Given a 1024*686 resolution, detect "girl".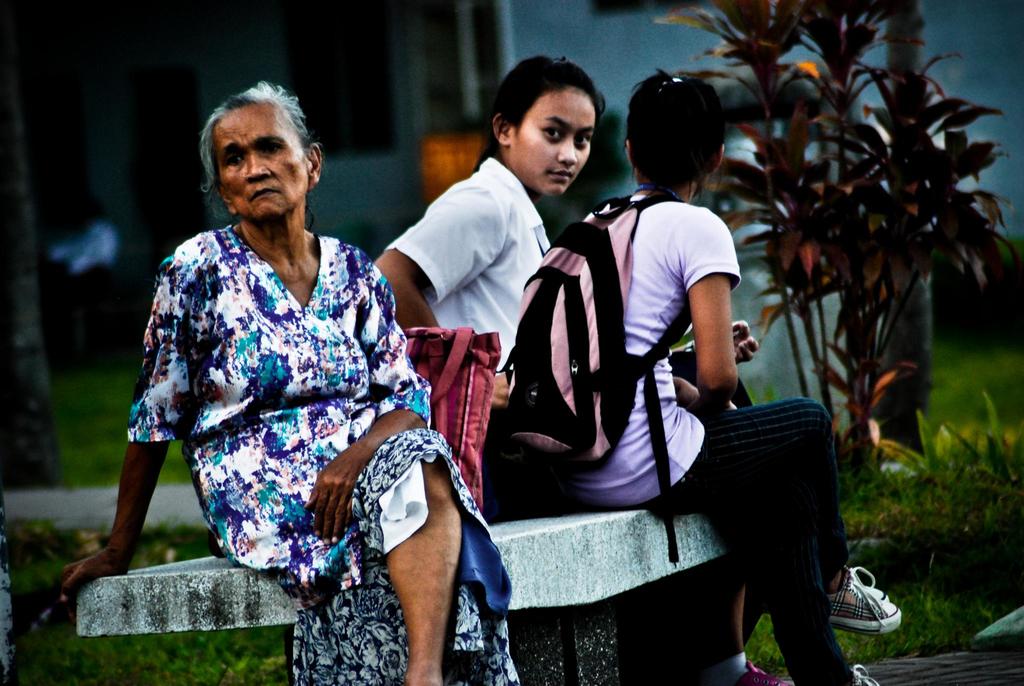
box=[375, 60, 600, 412].
